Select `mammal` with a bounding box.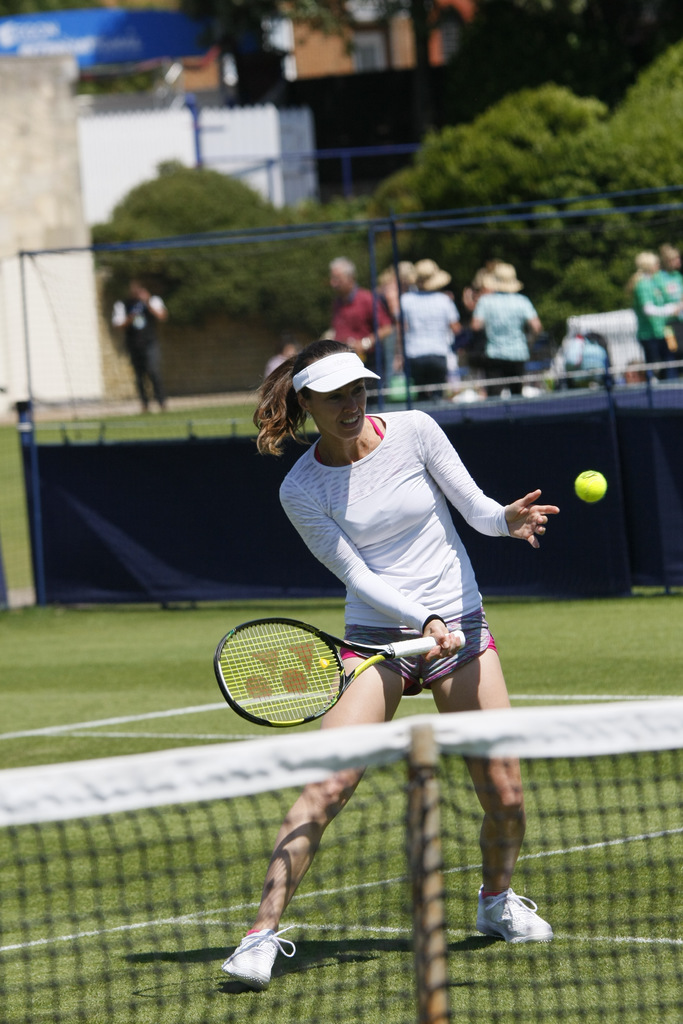
detection(110, 280, 167, 413).
